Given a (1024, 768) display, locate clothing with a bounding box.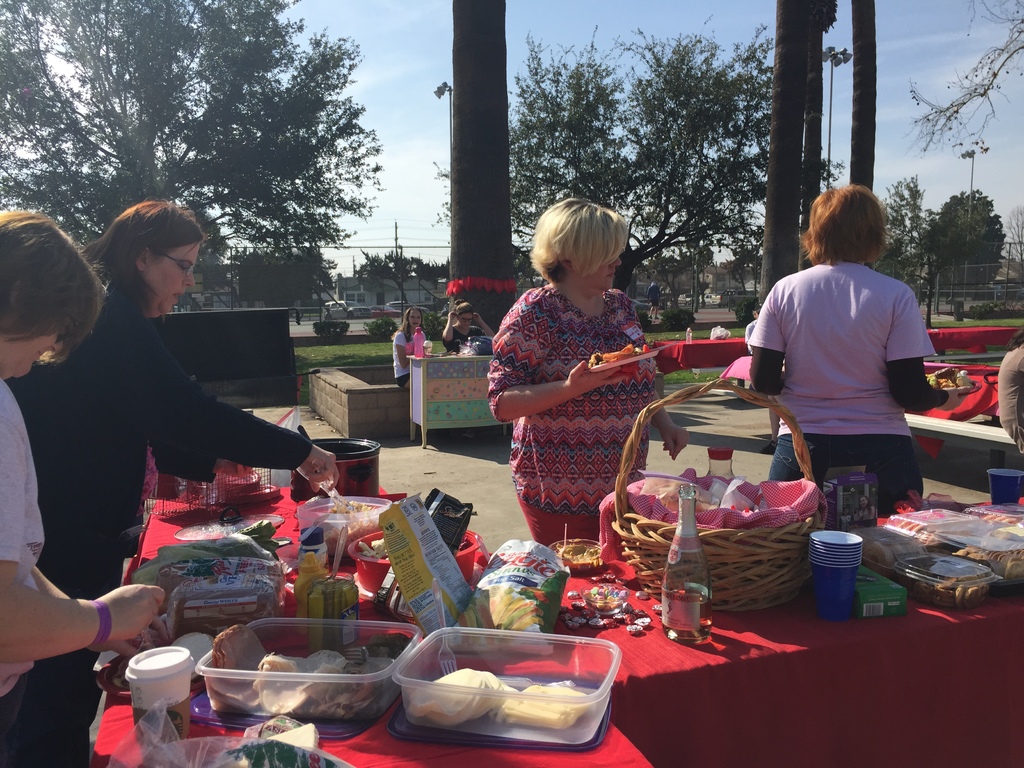
Located: [397,318,426,379].
